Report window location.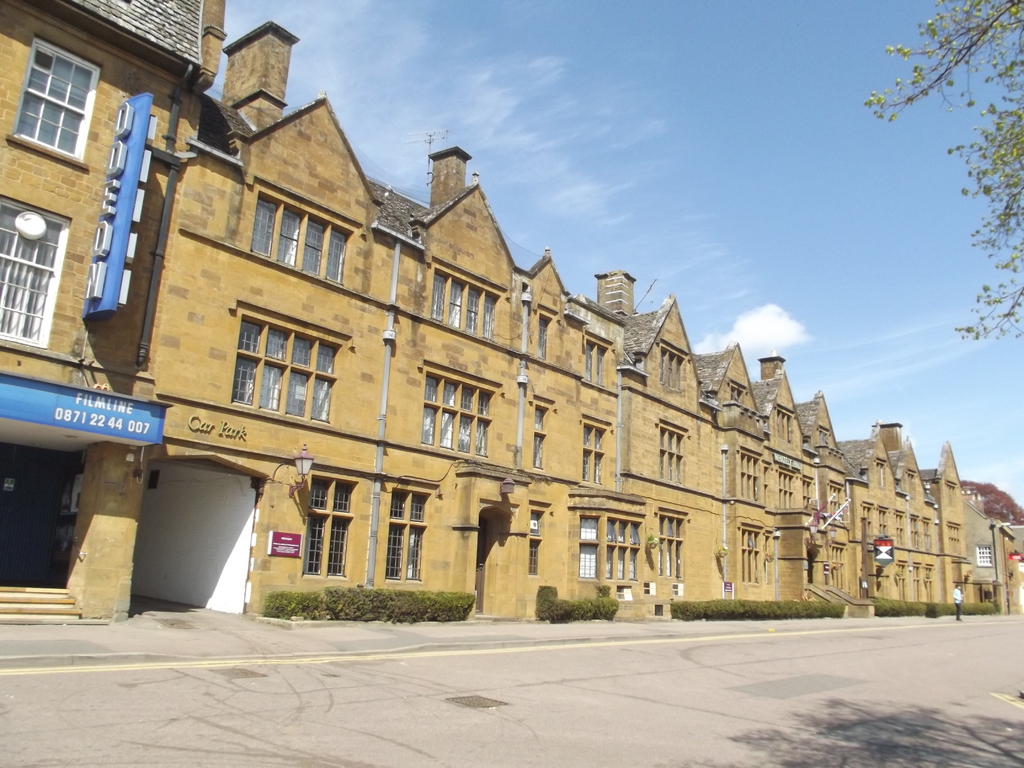
Report: 585:336:606:392.
